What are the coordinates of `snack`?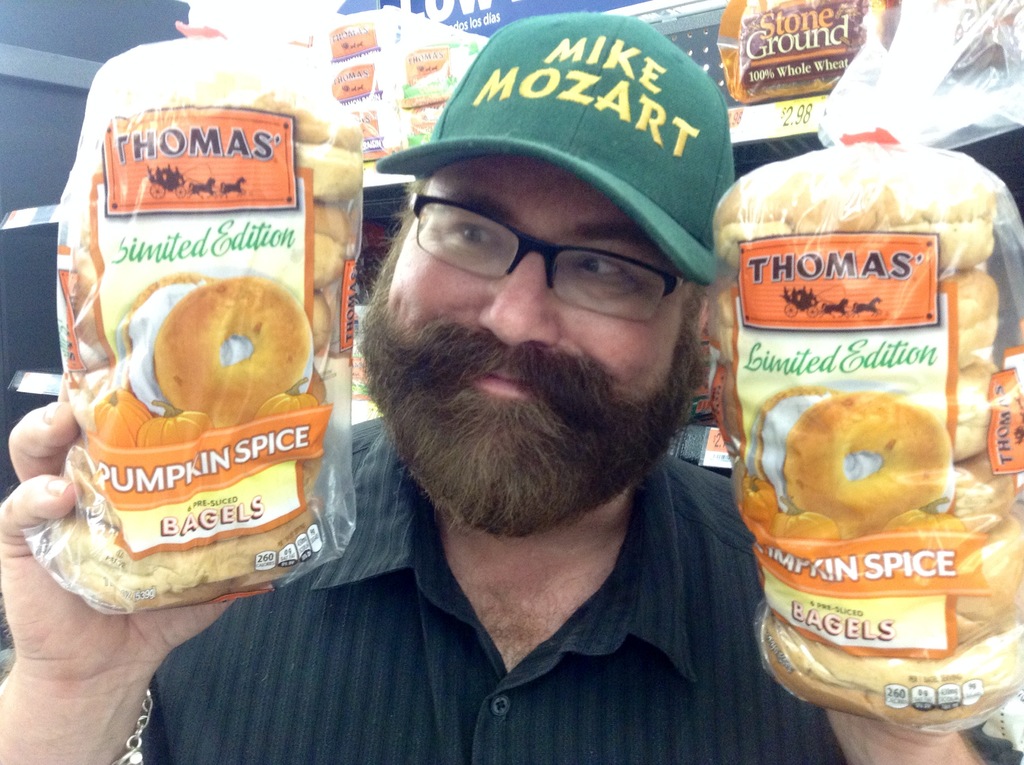
<box>713,1,868,102</box>.
